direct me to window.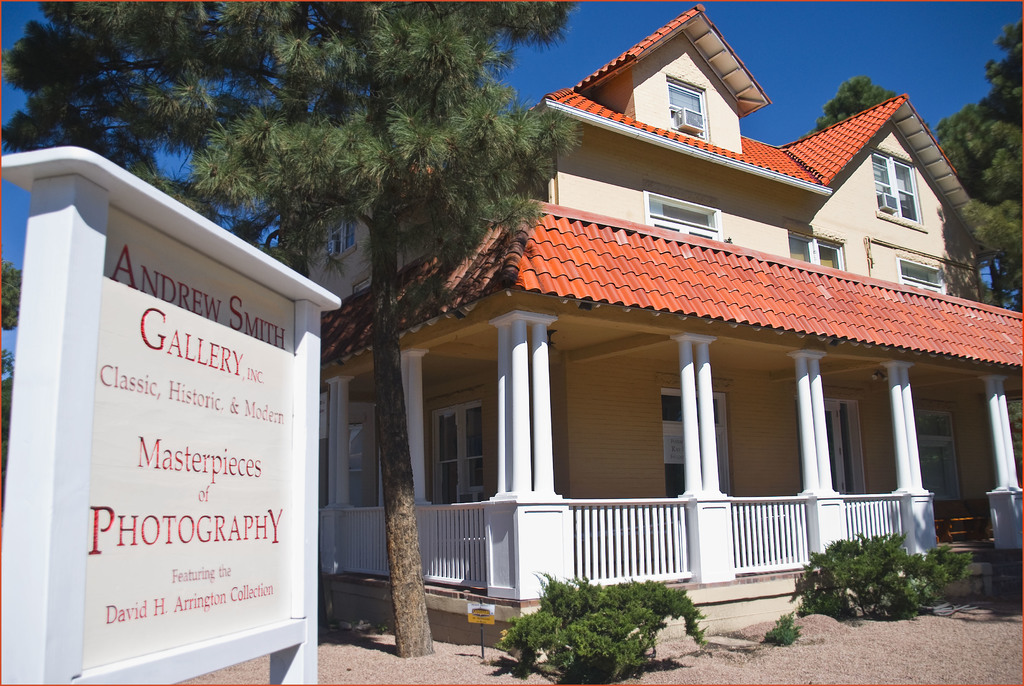
Direction: 896, 258, 955, 297.
